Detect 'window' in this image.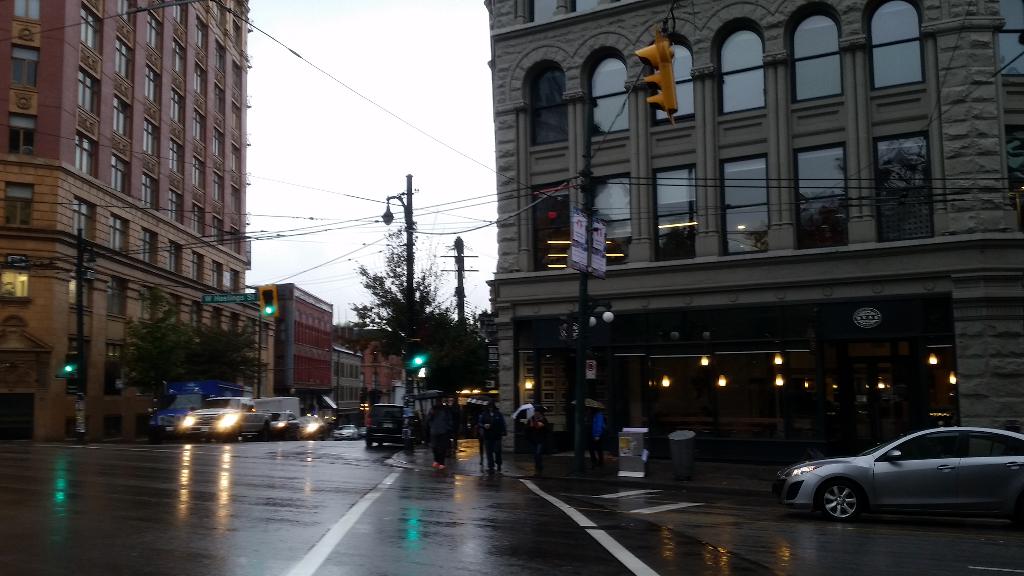
Detection: {"left": 231, "top": 181, "right": 240, "bottom": 216}.
